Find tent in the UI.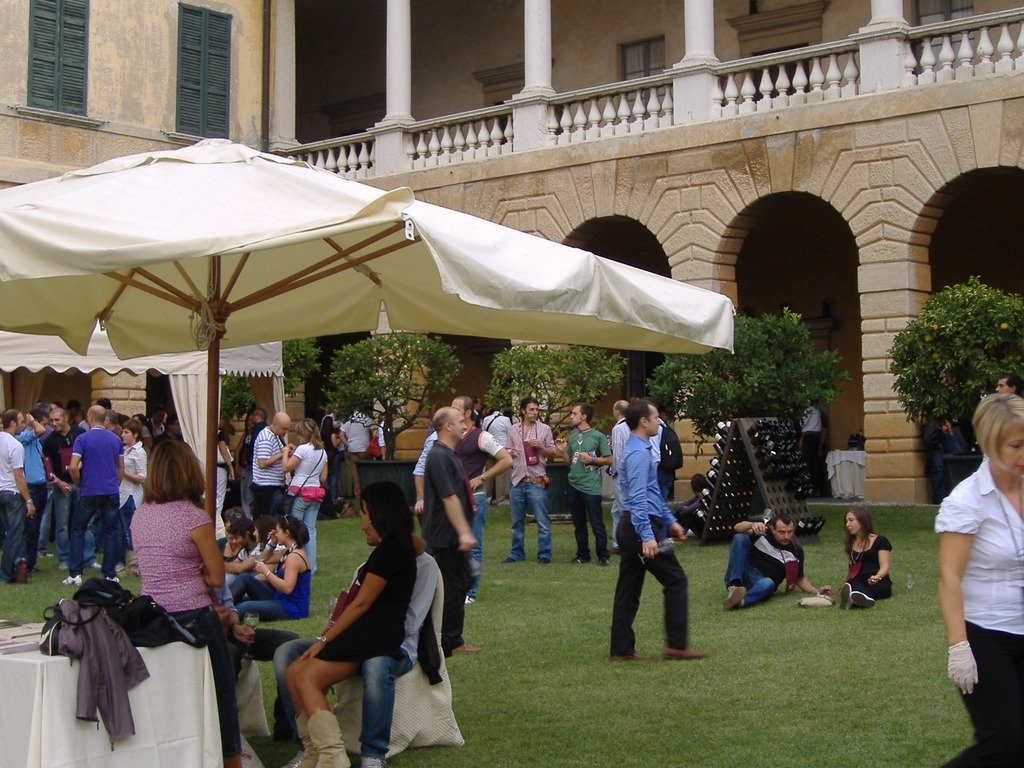
UI element at box=[0, 135, 740, 535].
